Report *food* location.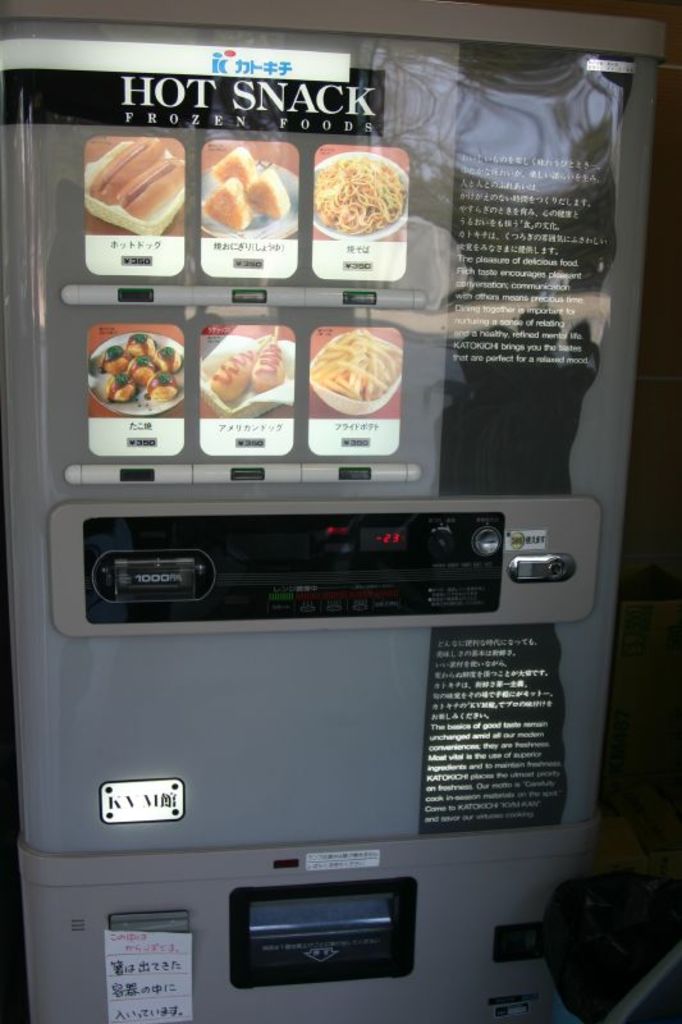
Report: rect(210, 145, 260, 189).
